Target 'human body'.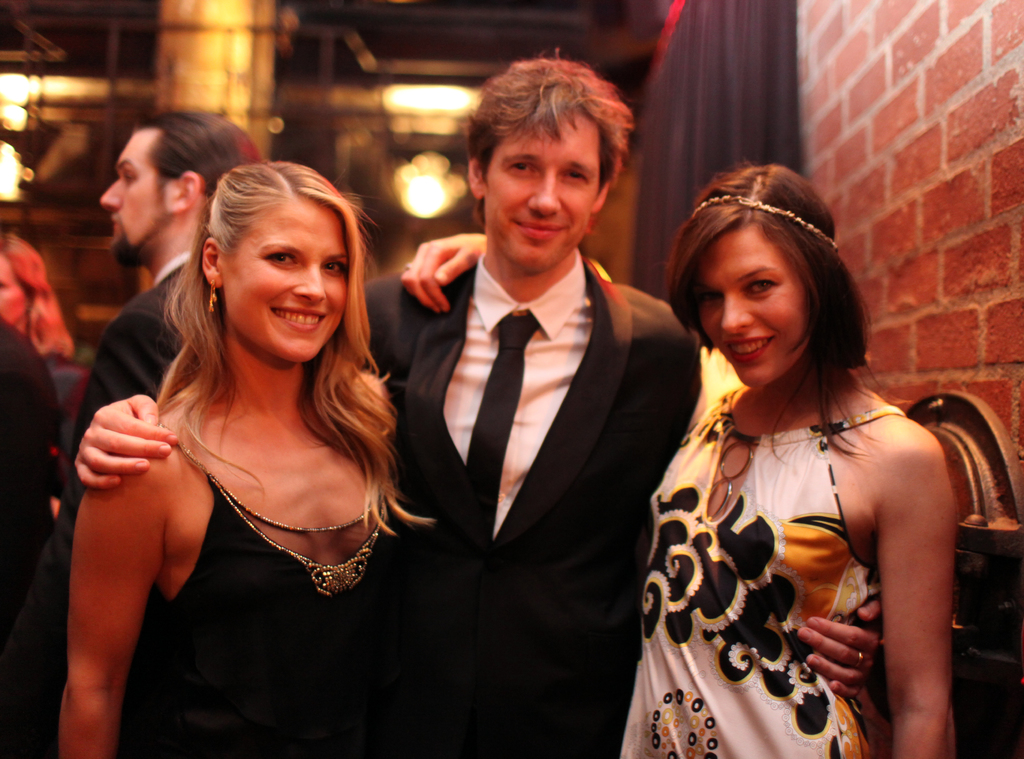
Target region: (50, 242, 196, 724).
